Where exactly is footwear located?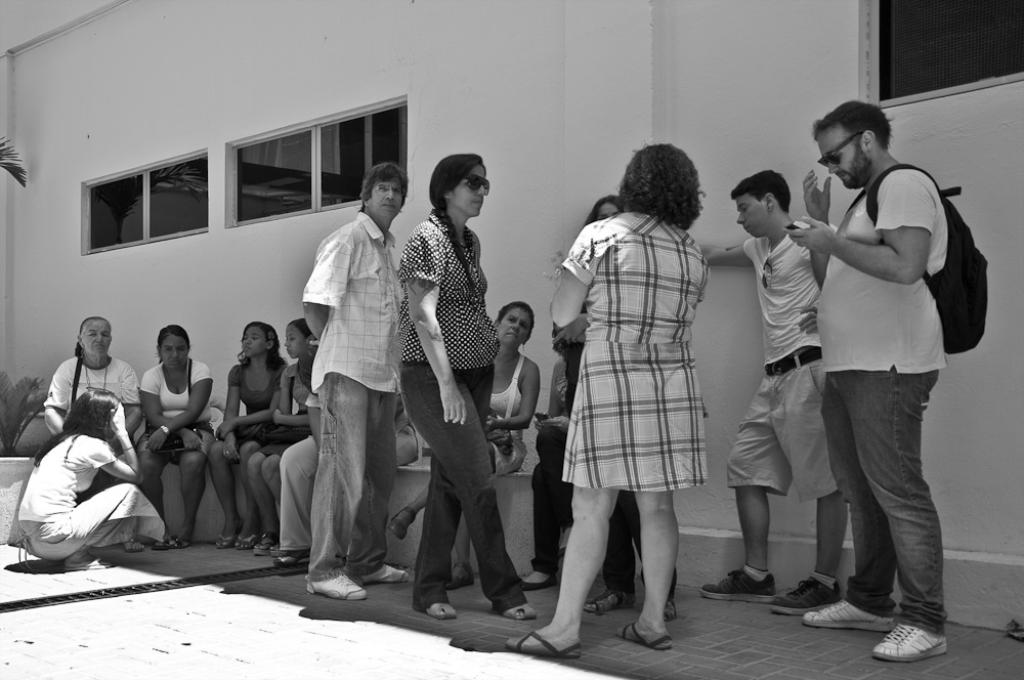
Its bounding box is [805, 601, 895, 634].
